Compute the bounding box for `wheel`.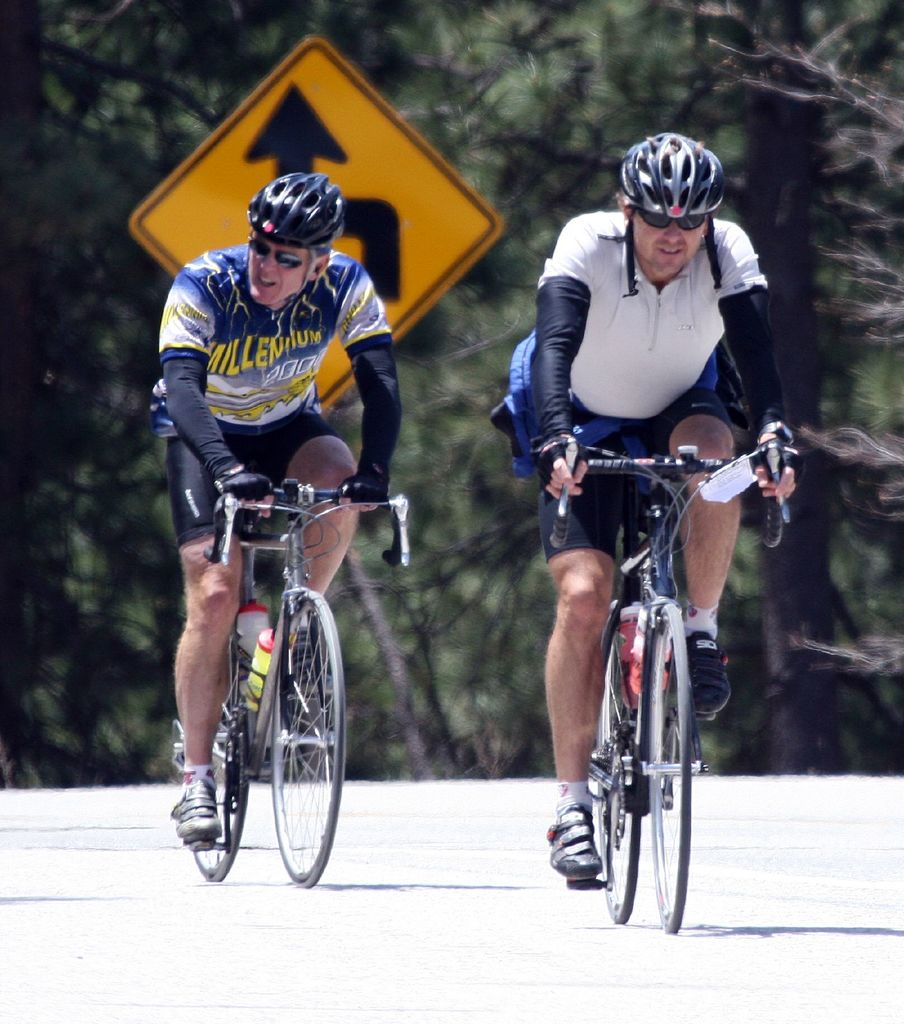
<region>187, 669, 254, 875</region>.
